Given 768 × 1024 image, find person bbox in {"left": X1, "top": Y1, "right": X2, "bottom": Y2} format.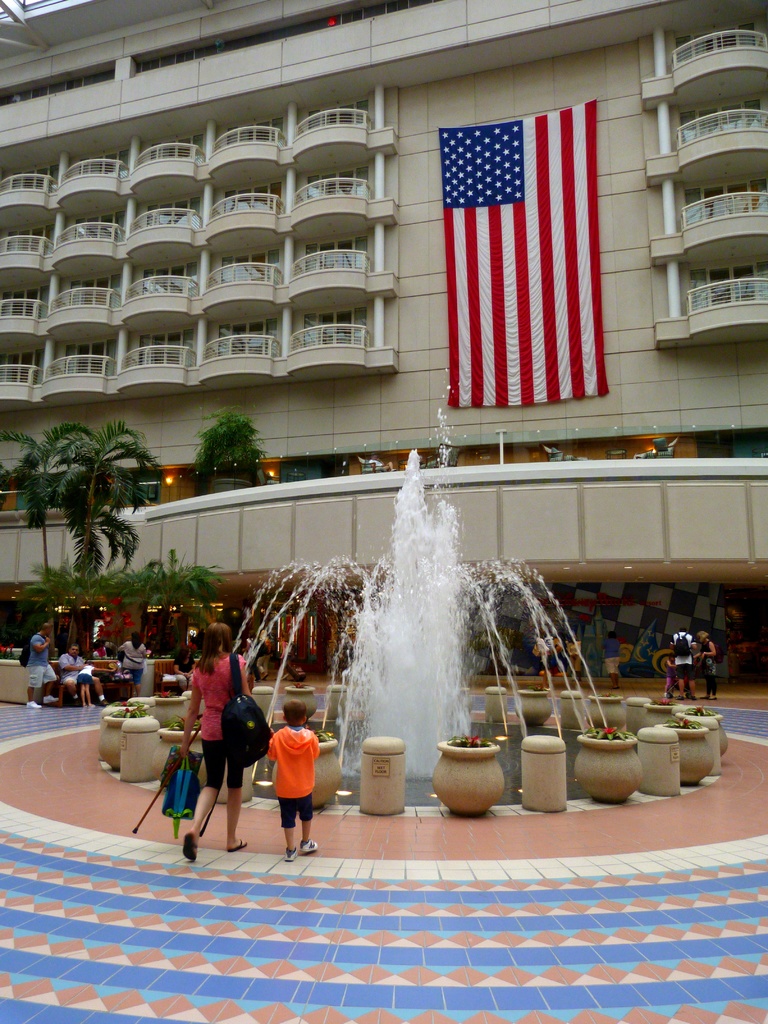
{"left": 244, "top": 634, "right": 256, "bottom": 674}.
